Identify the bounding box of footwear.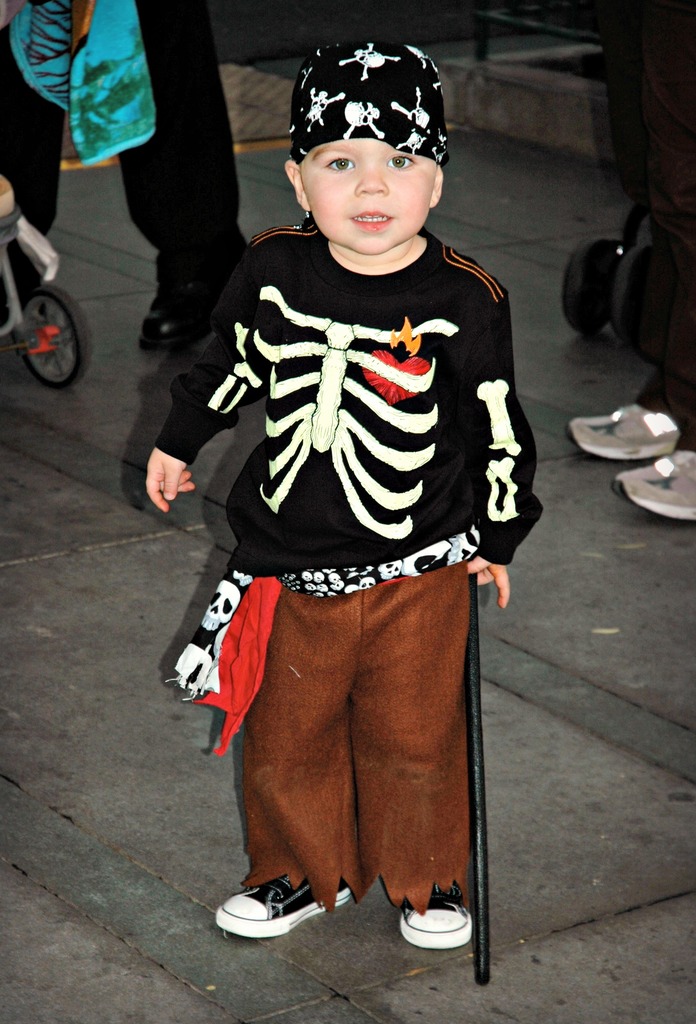
box=[403, 876, 471, 941].
